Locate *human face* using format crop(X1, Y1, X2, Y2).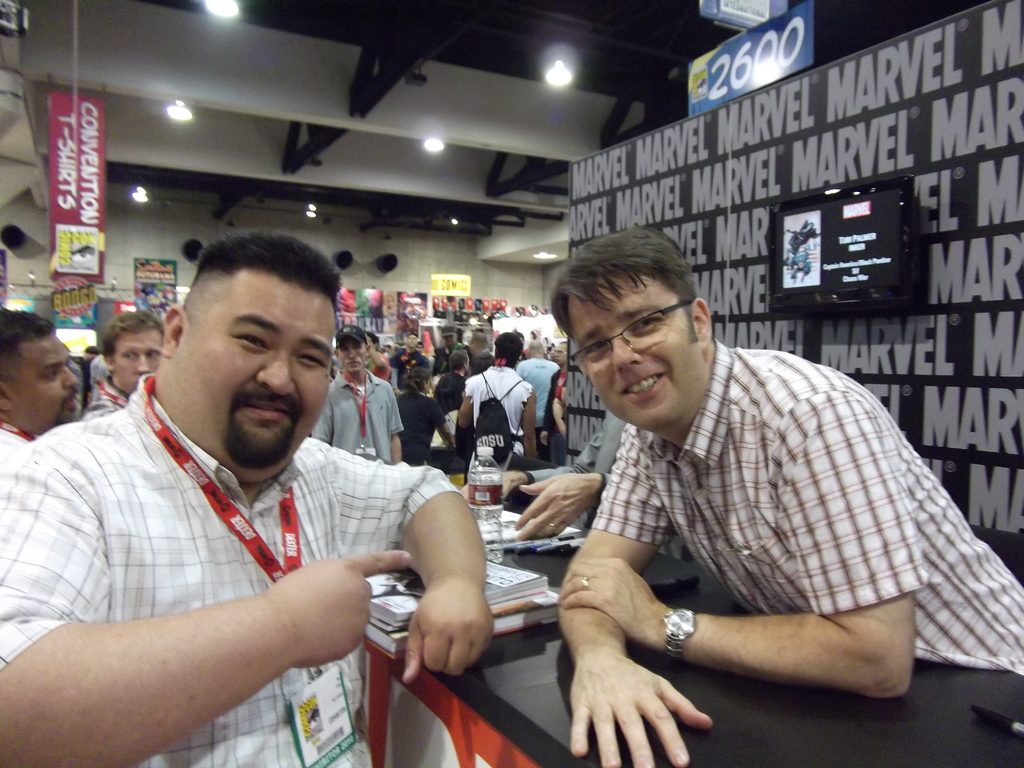
crop(15, 335, 79, 428).
